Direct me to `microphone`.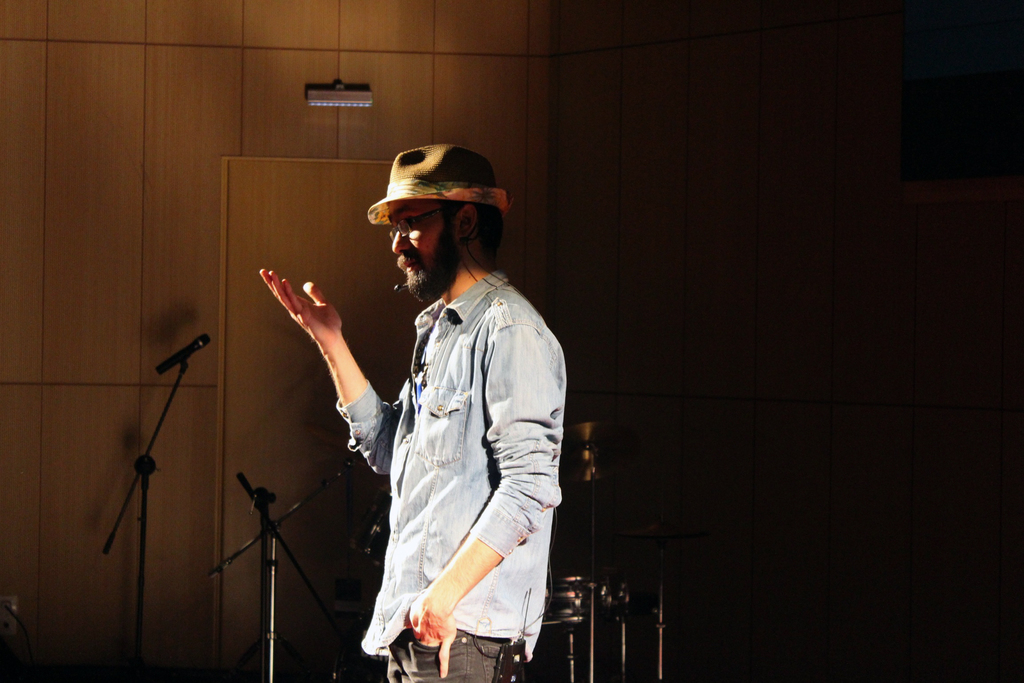
Direction: locate(156, 334, 211, 374).
